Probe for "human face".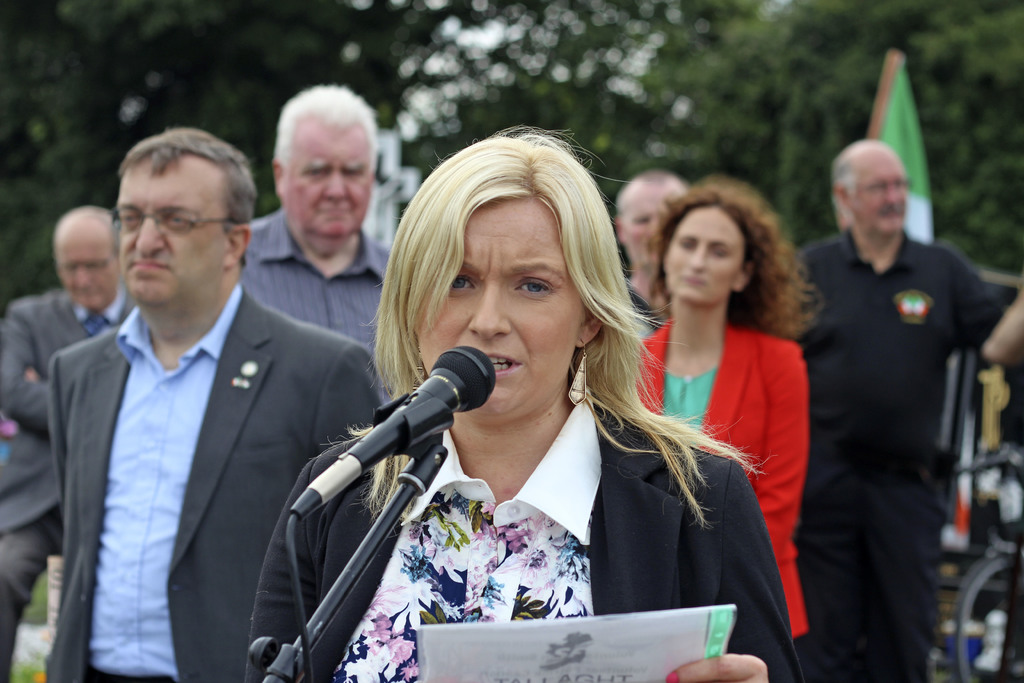
Probe result: 414,194,595,416.
